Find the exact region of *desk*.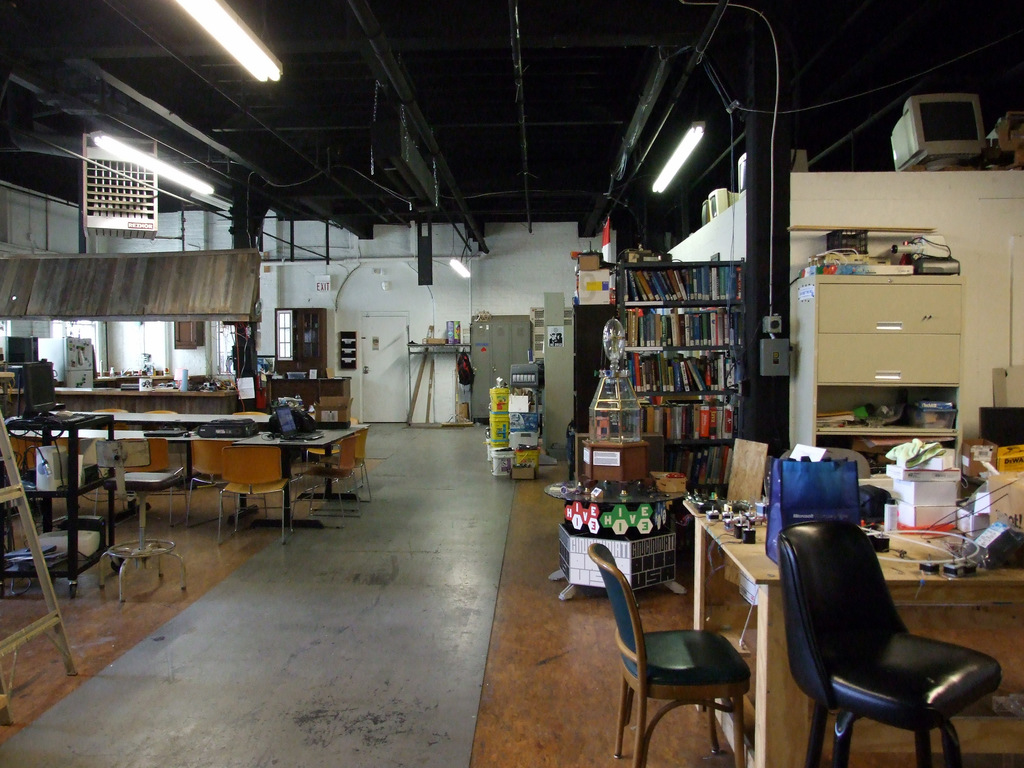
Exact region: pyautogui.locateOnScreen(680, 500, 1023, 767).
